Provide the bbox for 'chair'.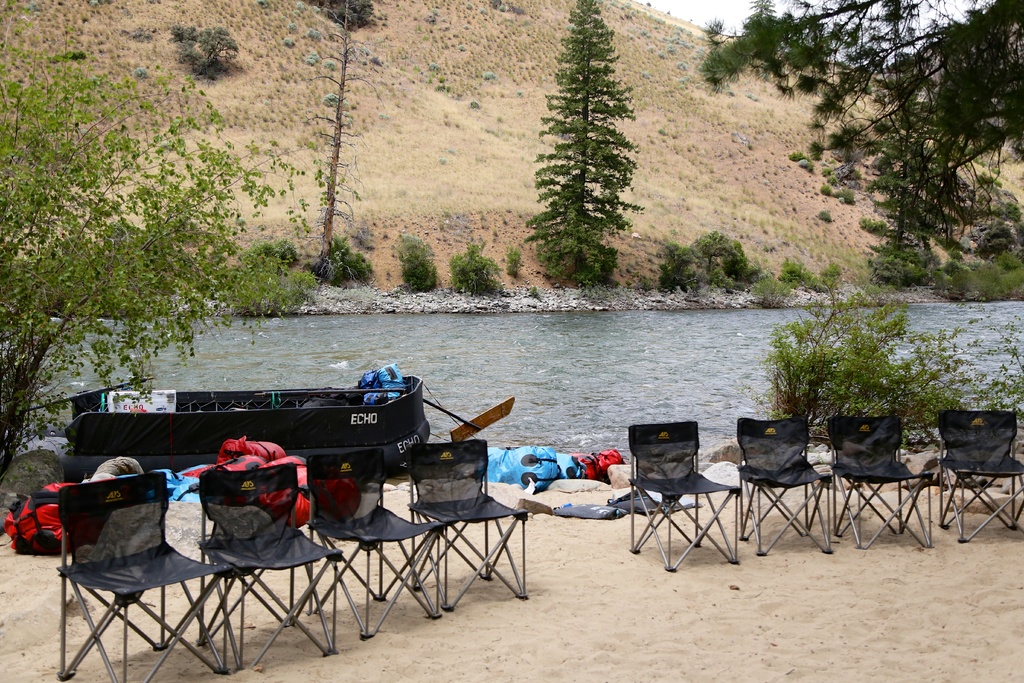
bbox=(824, 413, 930, 550).
